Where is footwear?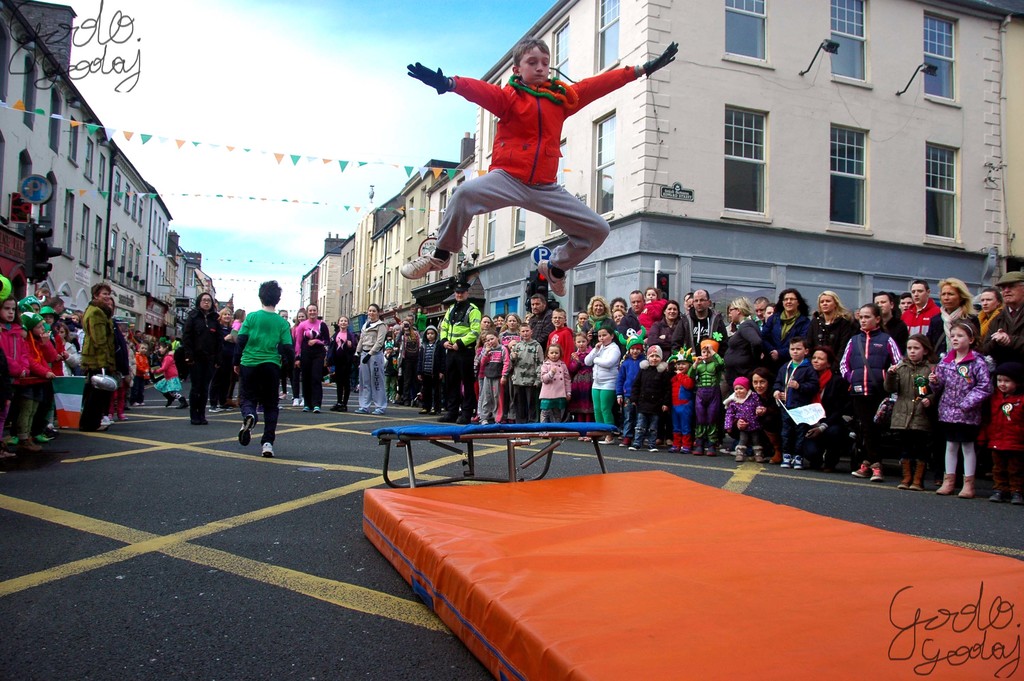
l=671, t=439, r=687, b=450.
